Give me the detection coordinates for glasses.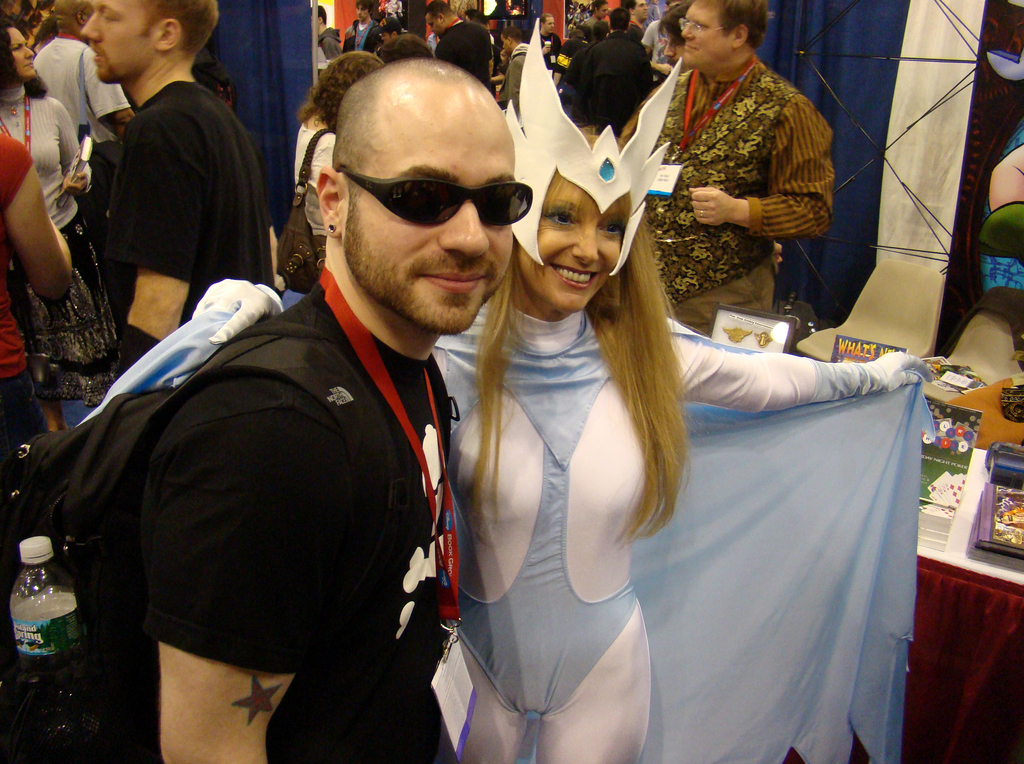
Rect(676, 16, 725, 38).
